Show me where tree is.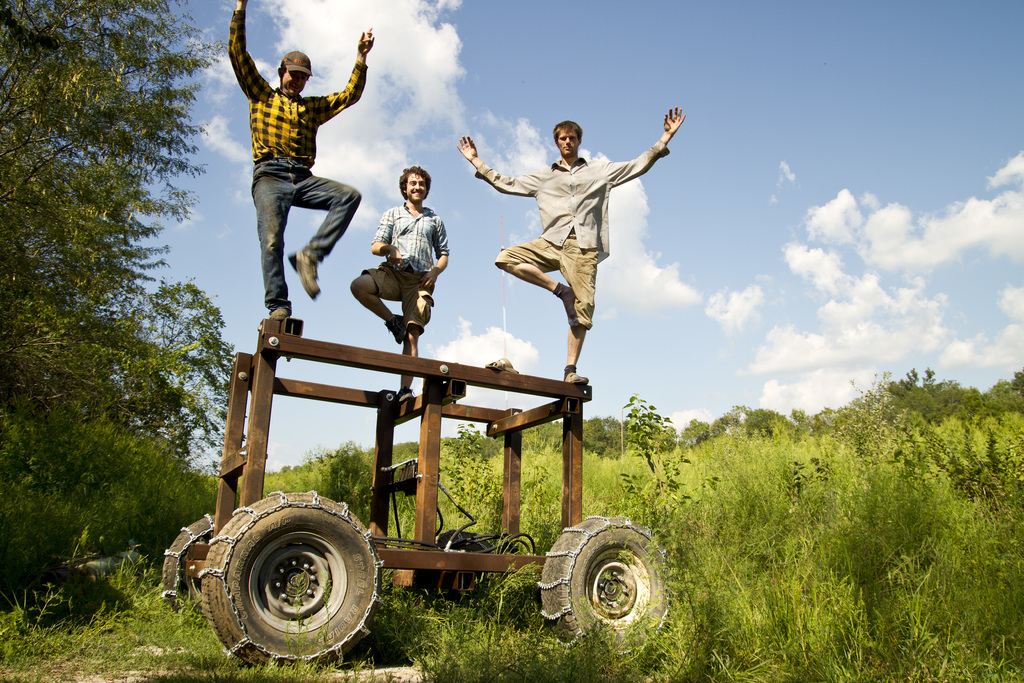
tree is at (13, 33, 206, 598).
